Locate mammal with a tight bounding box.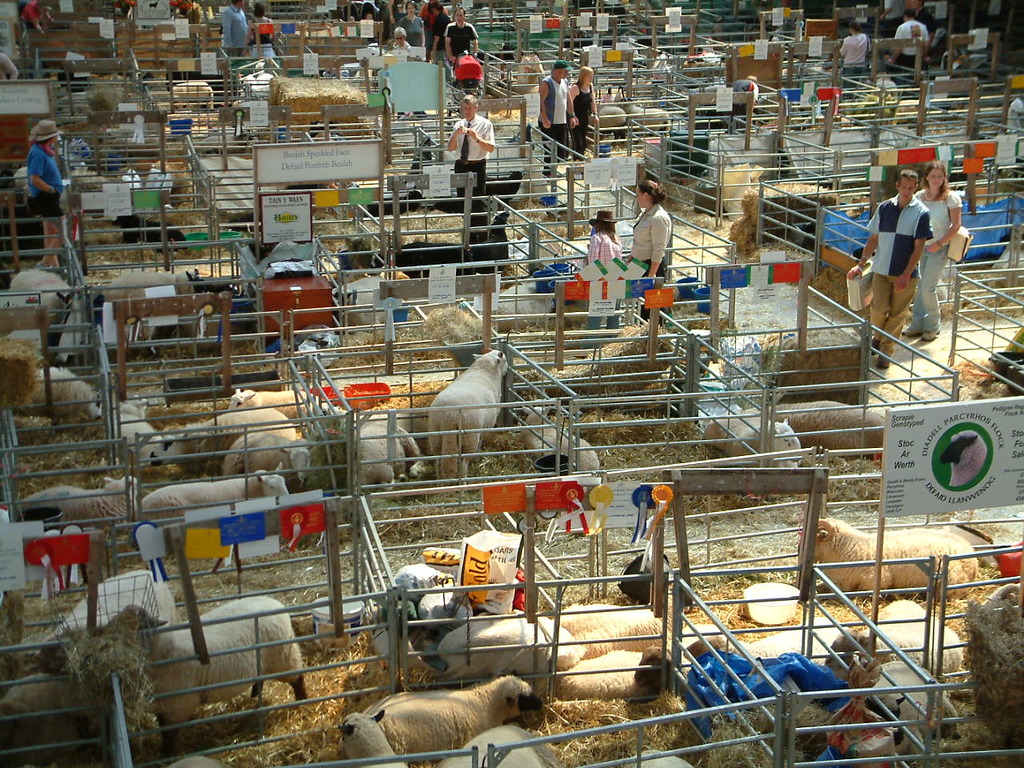
[449,97,494,209].
